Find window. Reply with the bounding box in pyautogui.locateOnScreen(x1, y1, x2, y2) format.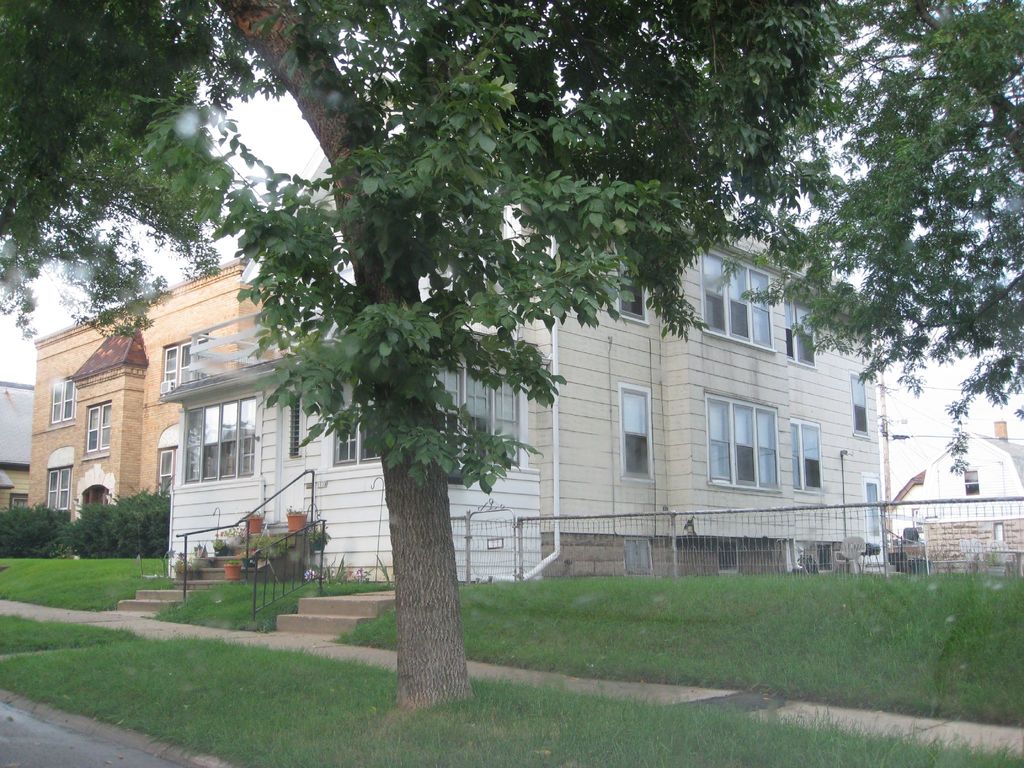
pyautogui.locateOnScreen(778, 303, 819, 371).
